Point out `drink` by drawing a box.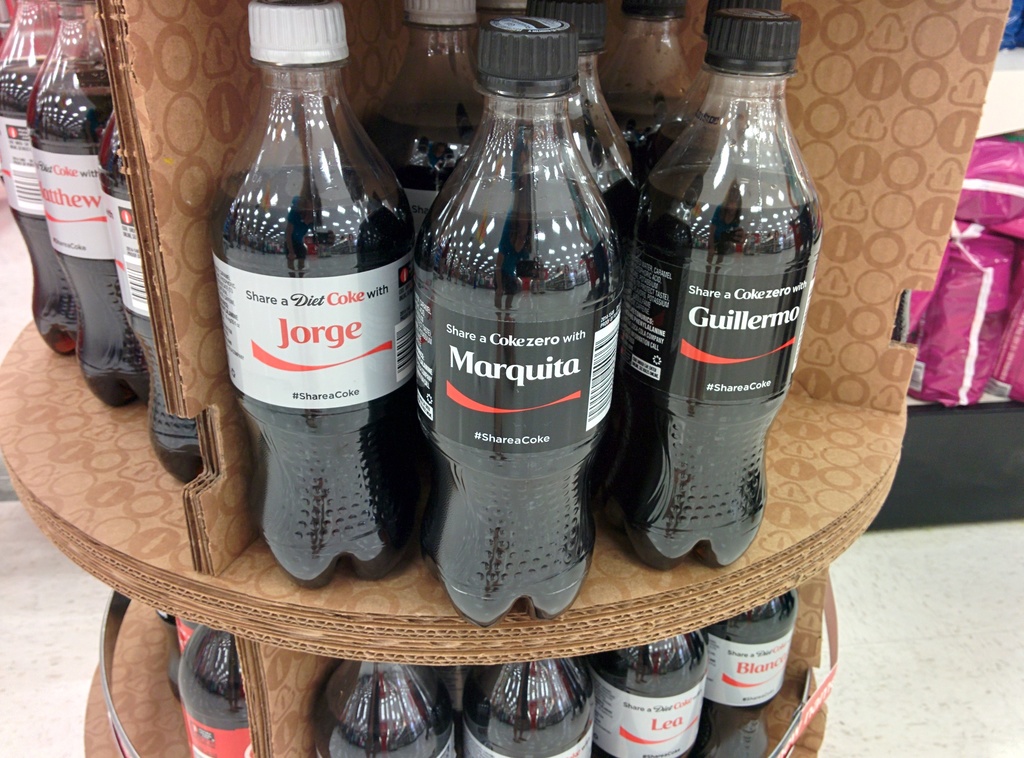
Rect(362, 0, 486, 228).
